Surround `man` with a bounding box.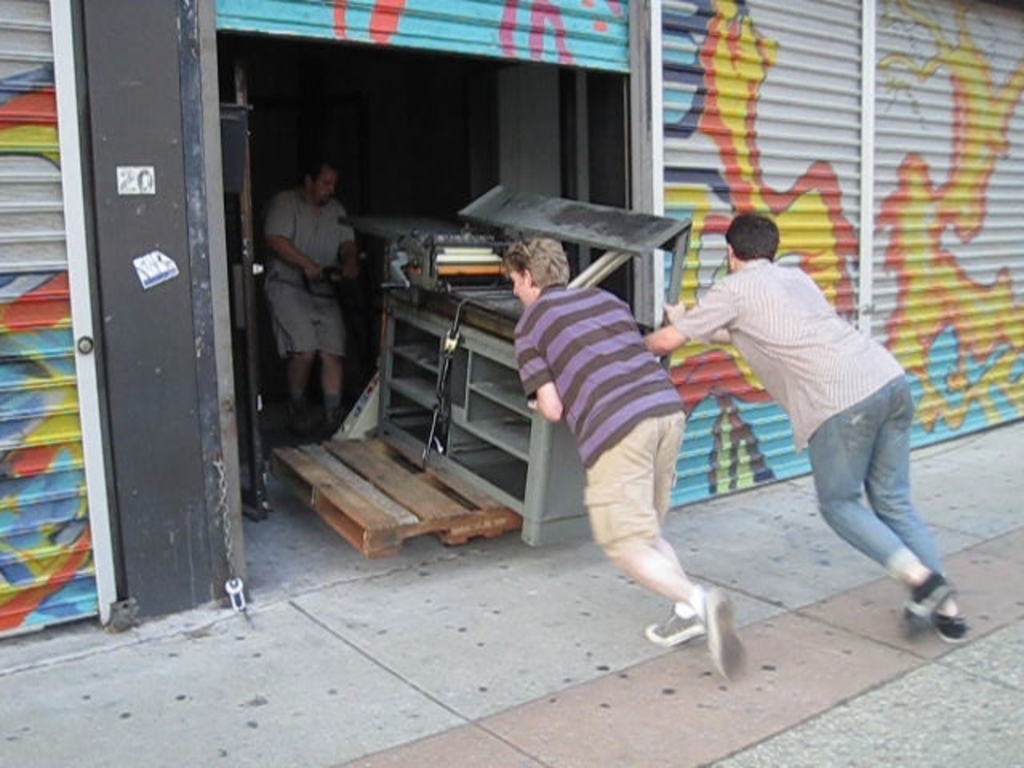
{"left": 501, "top": 237, "right": 747, "bottom": 682}.
